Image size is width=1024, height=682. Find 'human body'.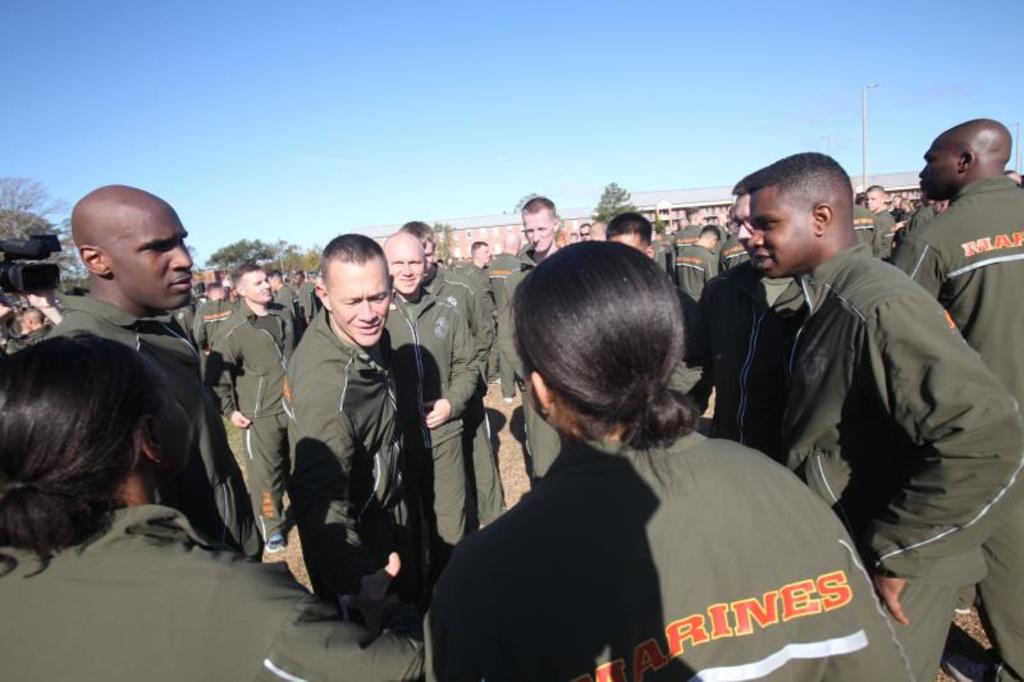
locate(0, 329, 431, 681).
